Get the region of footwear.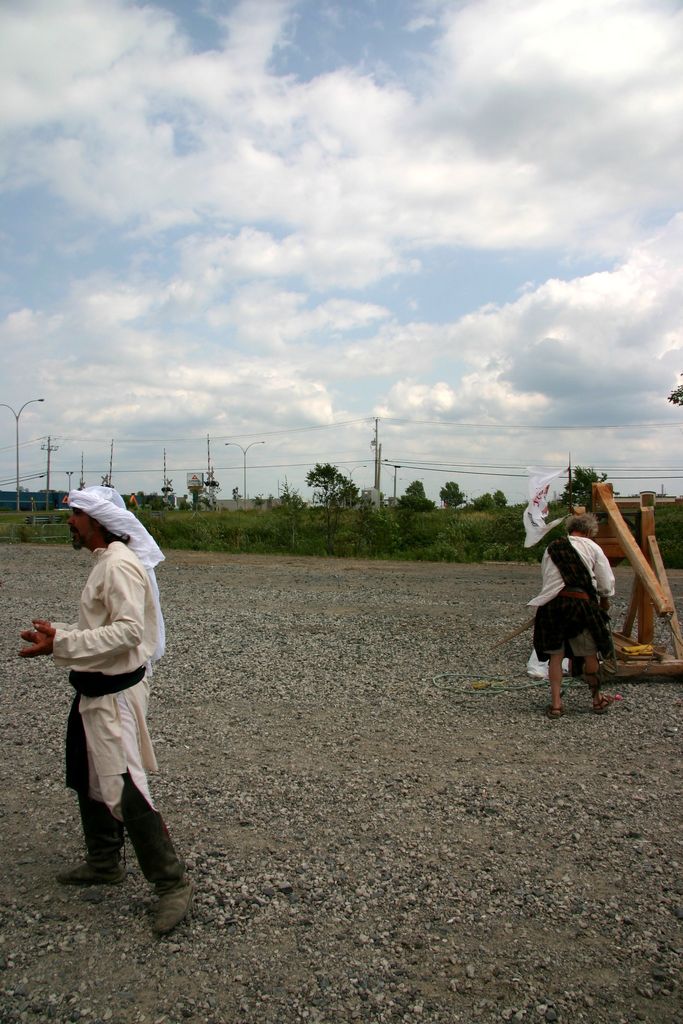
pyautogui.locateOnScreen(60, 856, 128, 884).
